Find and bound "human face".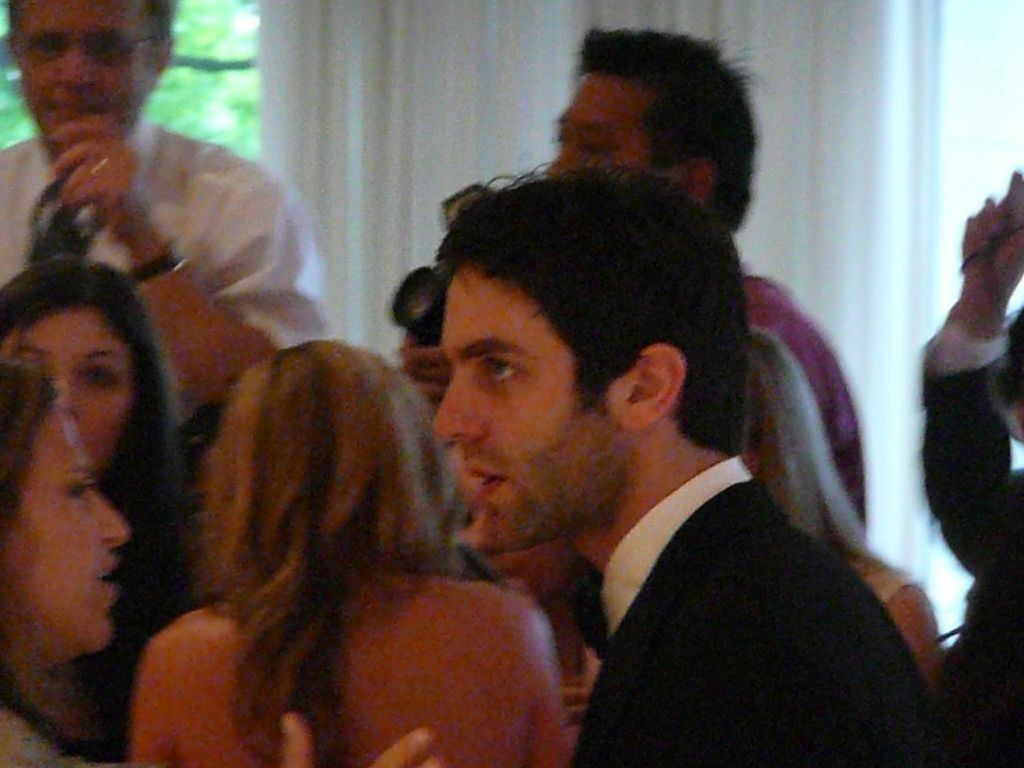
Bound: left=4, top=402, right=134, bottom=644.
